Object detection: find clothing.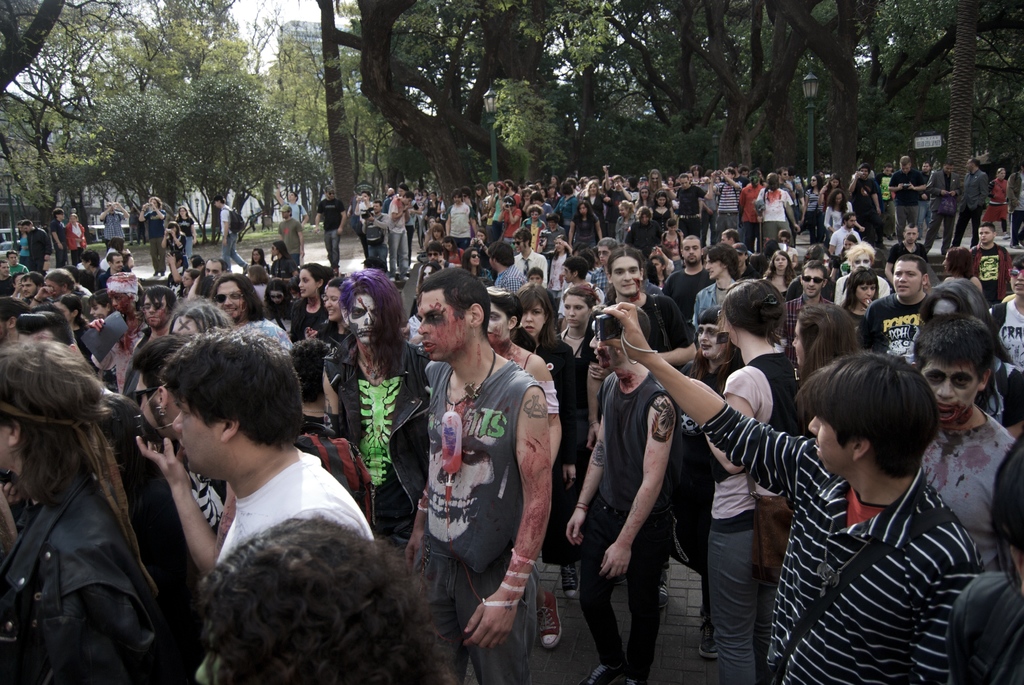
bbox=[697, 345, 792, 683].
